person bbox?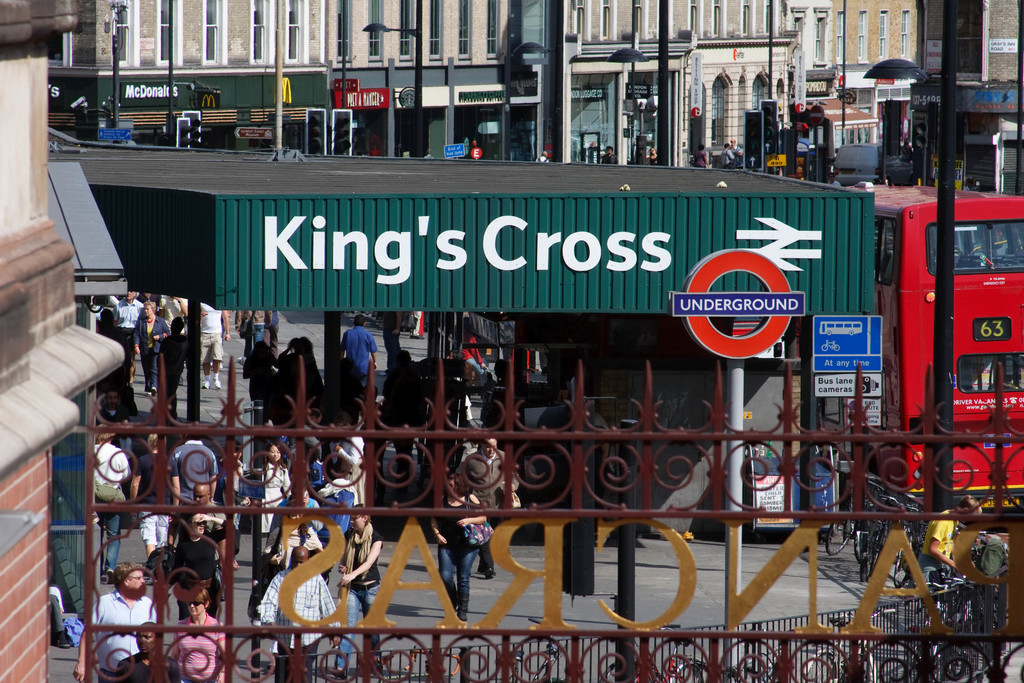
pyautogui.locateOnScreen(133, 299, 166, 391)
